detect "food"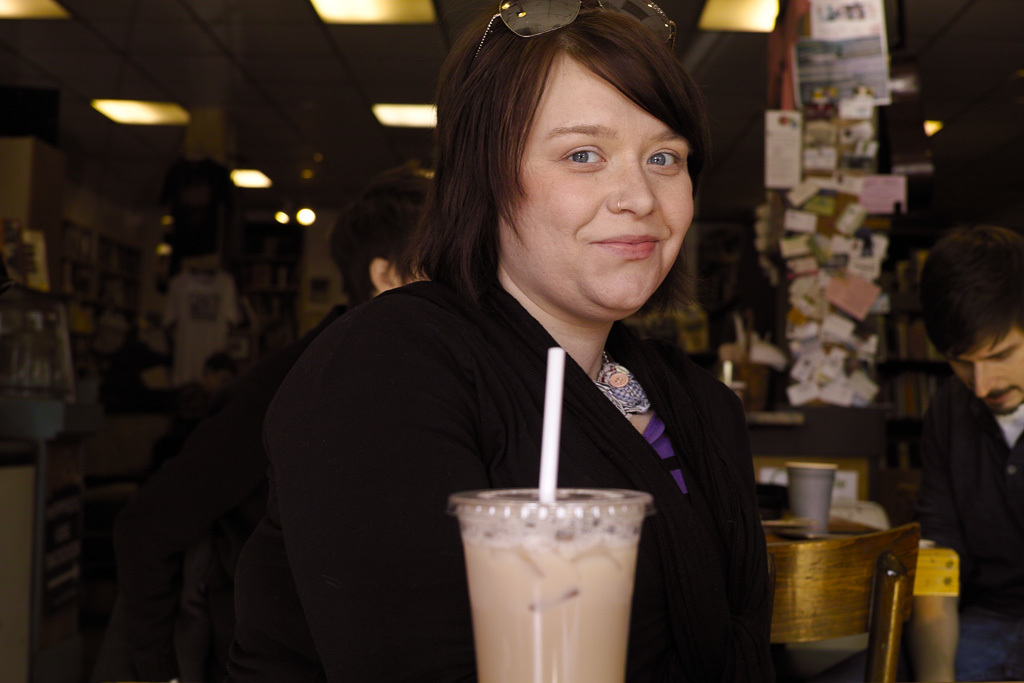
{"x1": 460, "y1": 481, "x2": 666, "y2": 644}
